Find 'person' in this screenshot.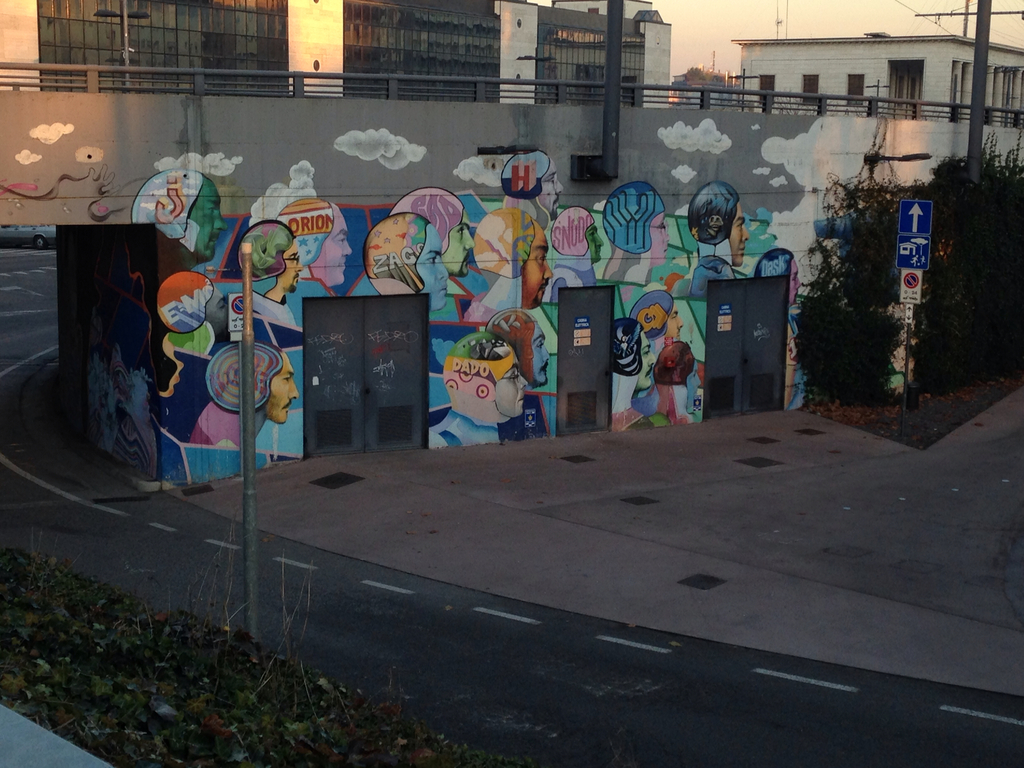
The bounding box for 'person' is 390,187,476,297.
